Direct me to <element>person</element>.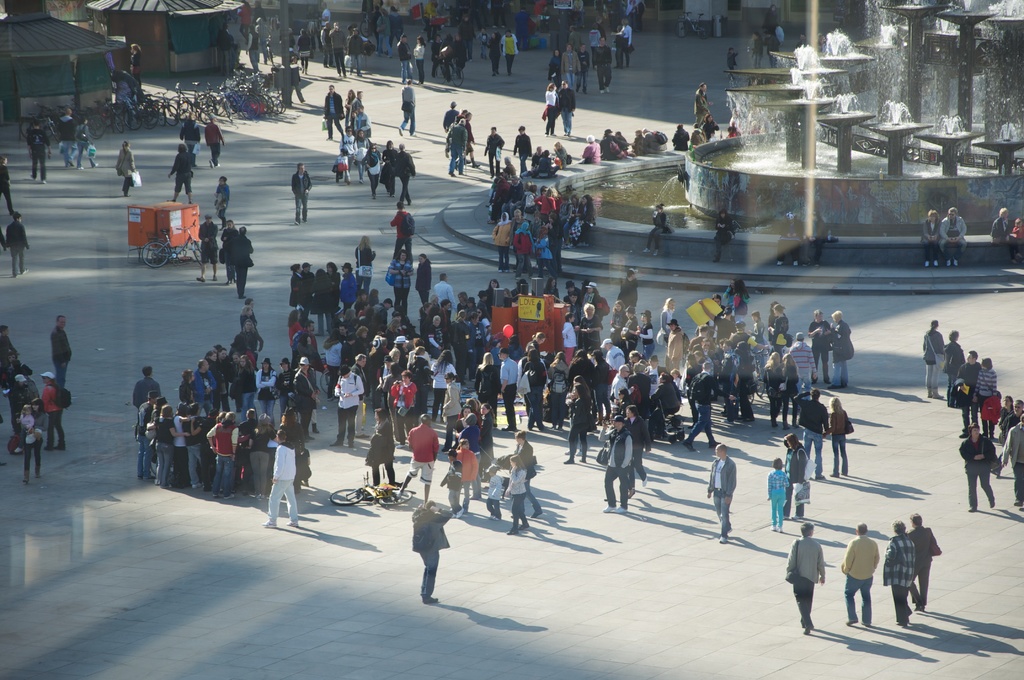
Direction: pyautogui.locateOnScreen(308, 266, 337, 339).
